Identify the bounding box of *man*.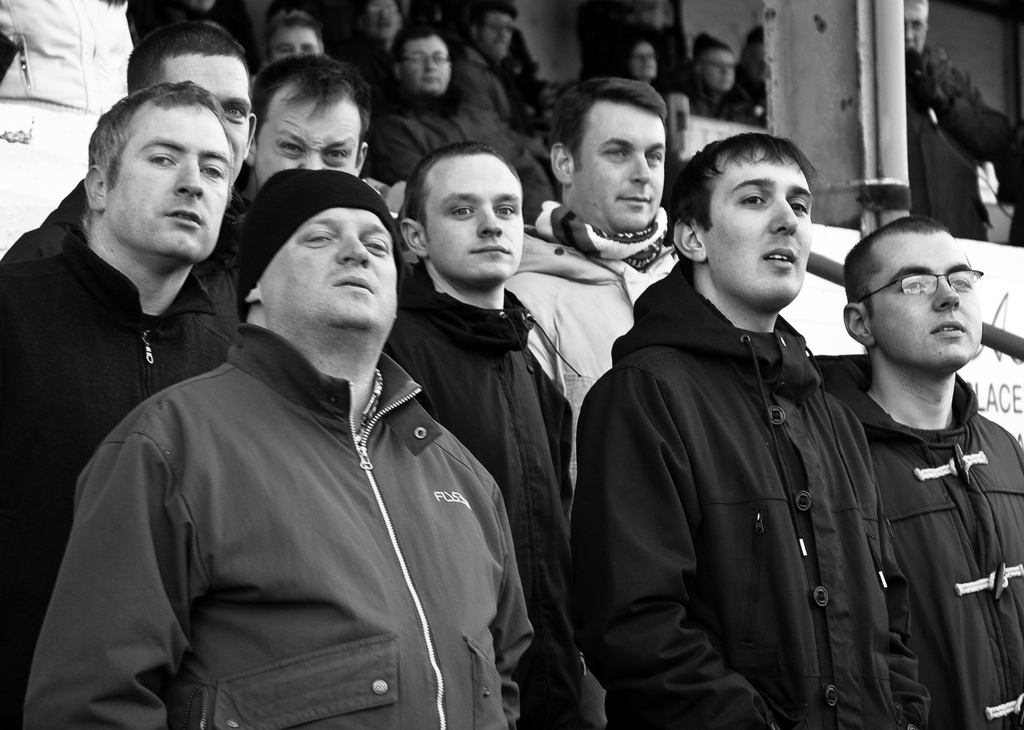
(566,127,934,729).
